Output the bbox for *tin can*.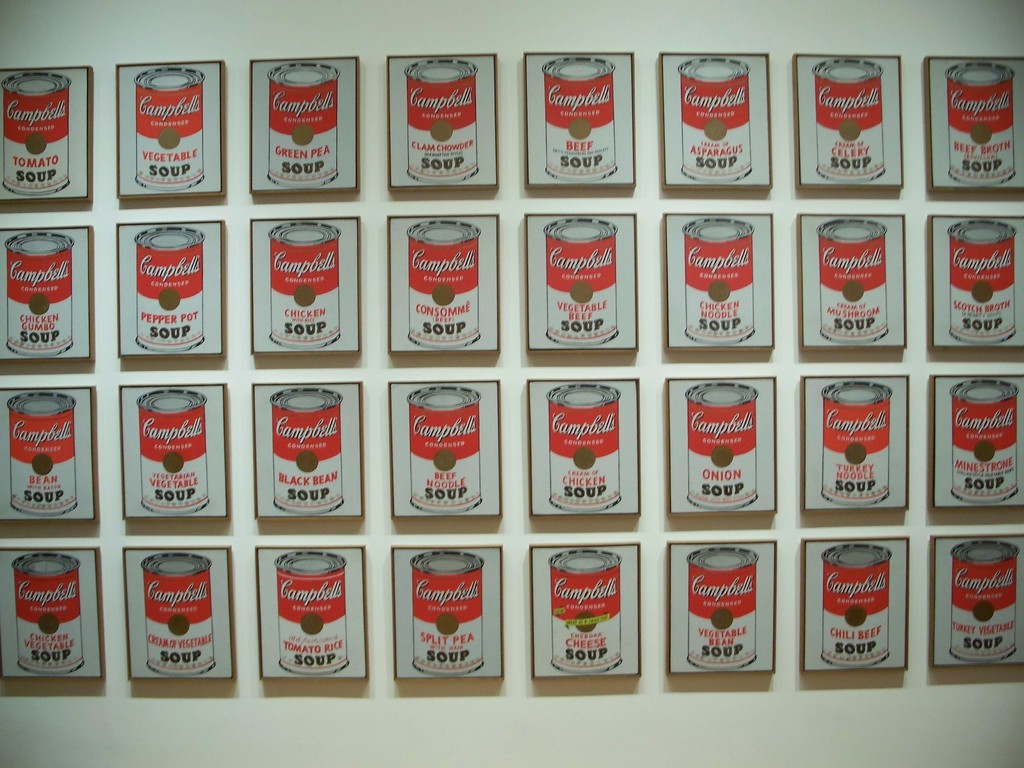
(263,58,338,192).
